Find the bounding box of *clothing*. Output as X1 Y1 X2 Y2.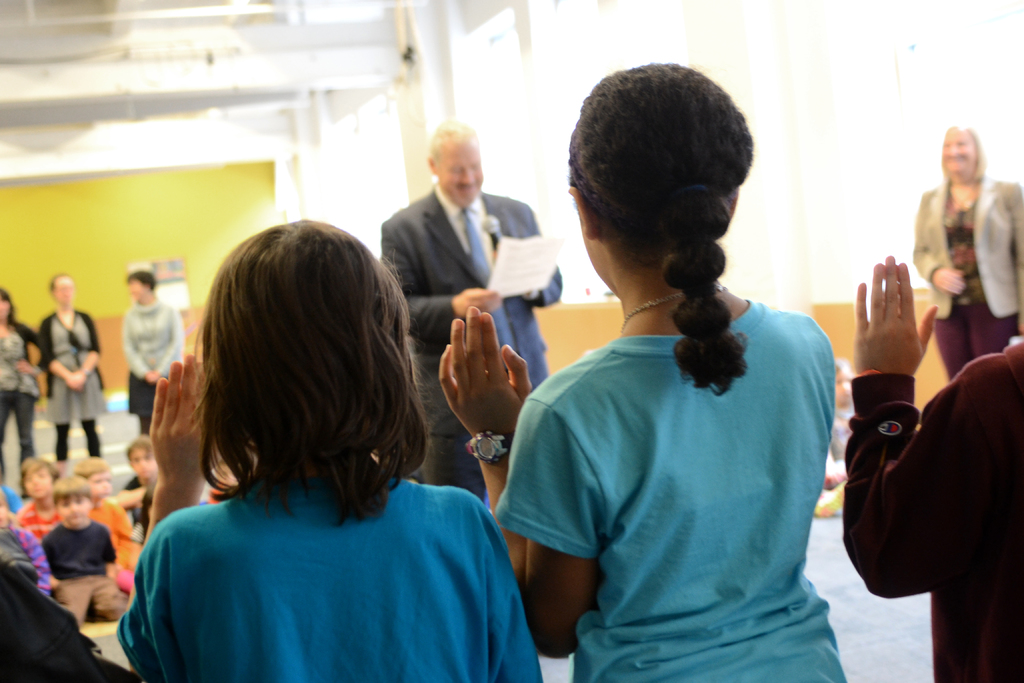
518 253 856 659.
